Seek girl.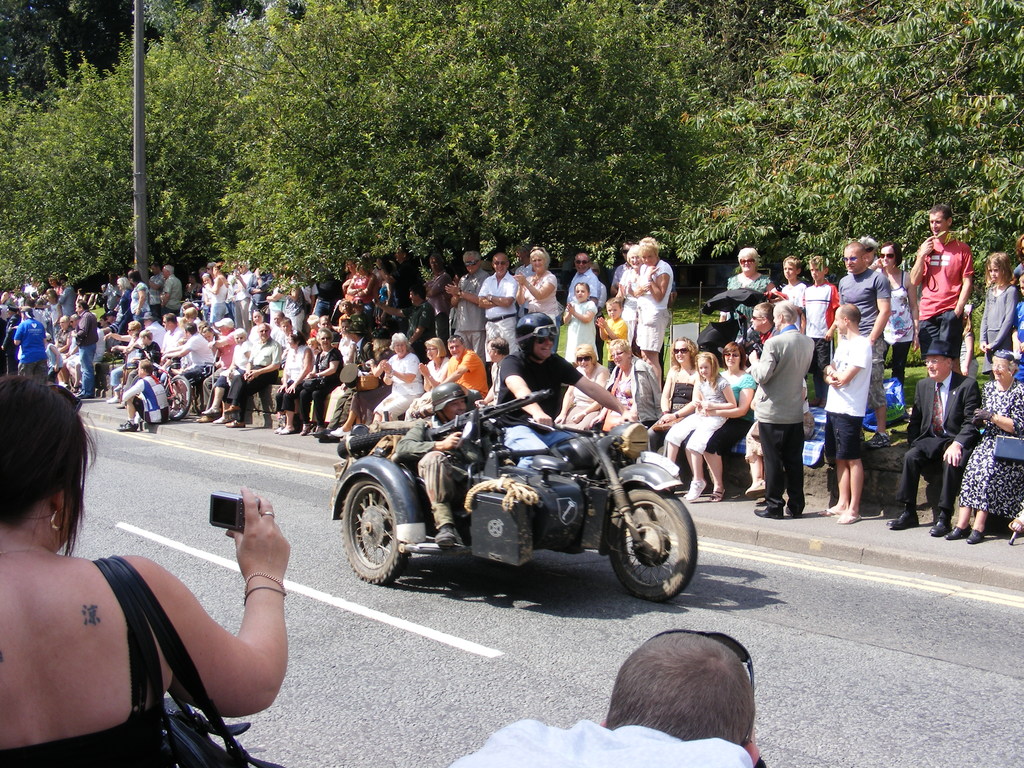
[left=980, top=252, right=1021, bottom=381].
